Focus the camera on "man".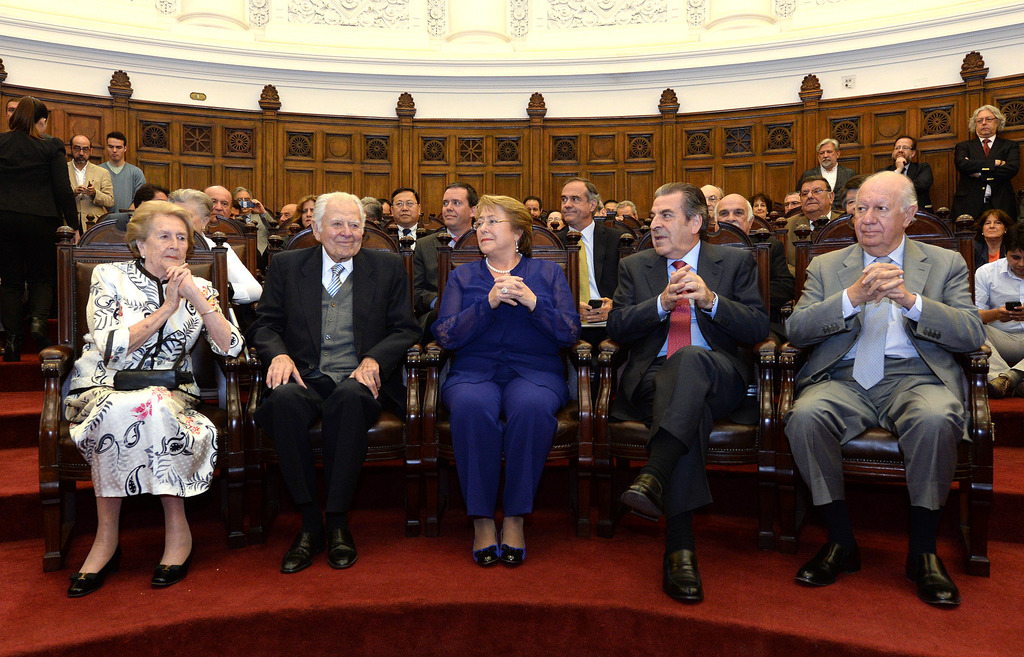
Focus region: box(782, 183, 804, 218).
